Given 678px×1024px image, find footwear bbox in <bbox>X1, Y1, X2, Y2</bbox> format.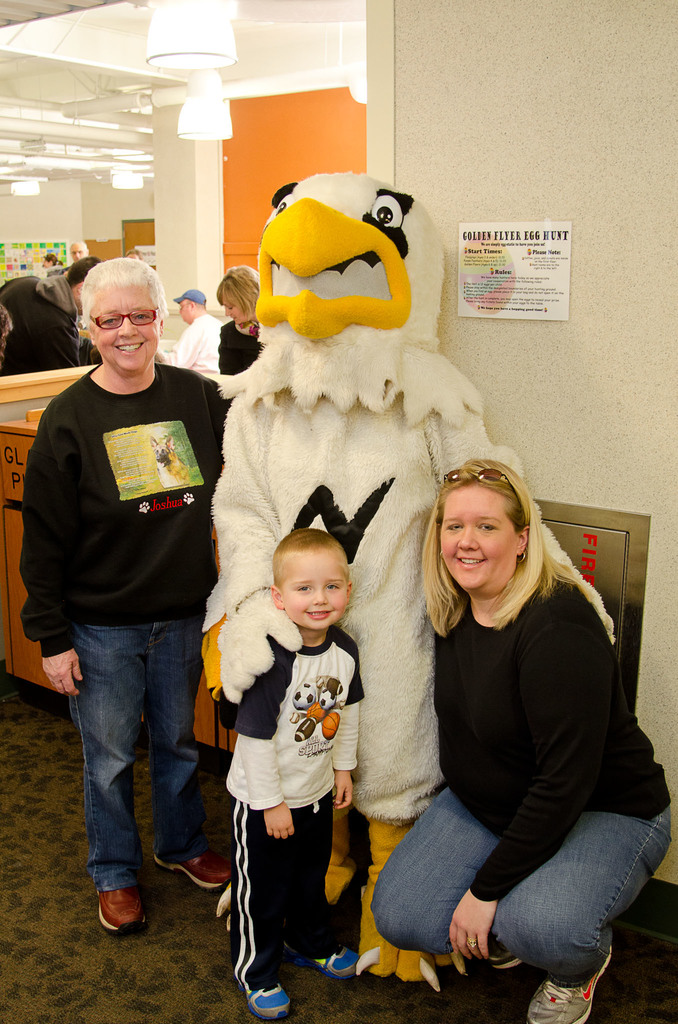
<bbox>526, 941, 612, 1023</bbox>.
